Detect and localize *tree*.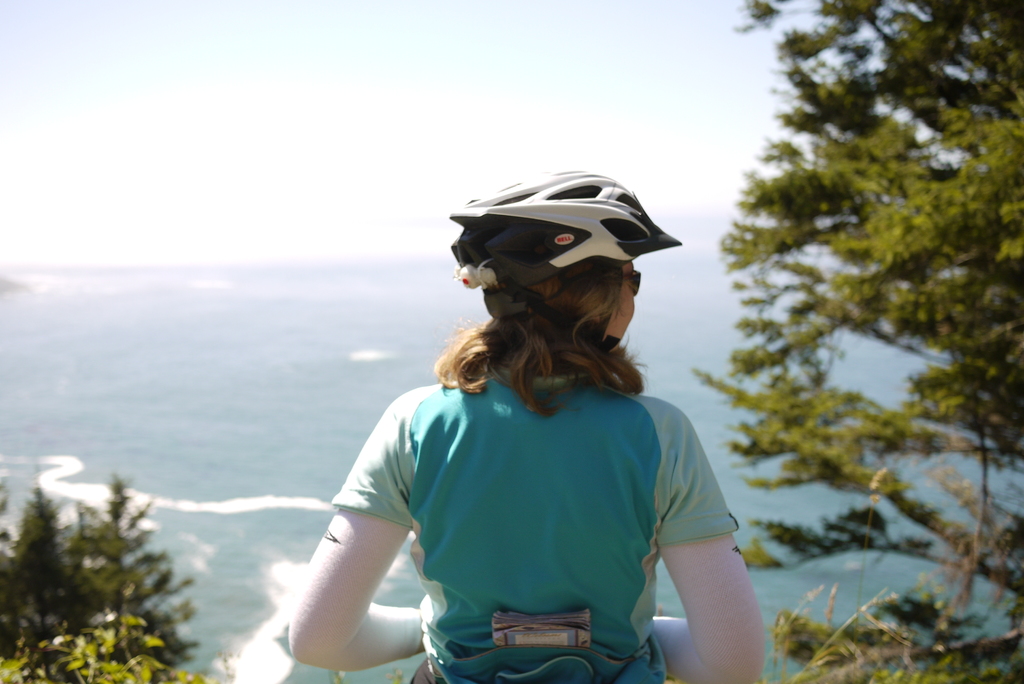
Localized at crop(0, 488, 69, 653).
